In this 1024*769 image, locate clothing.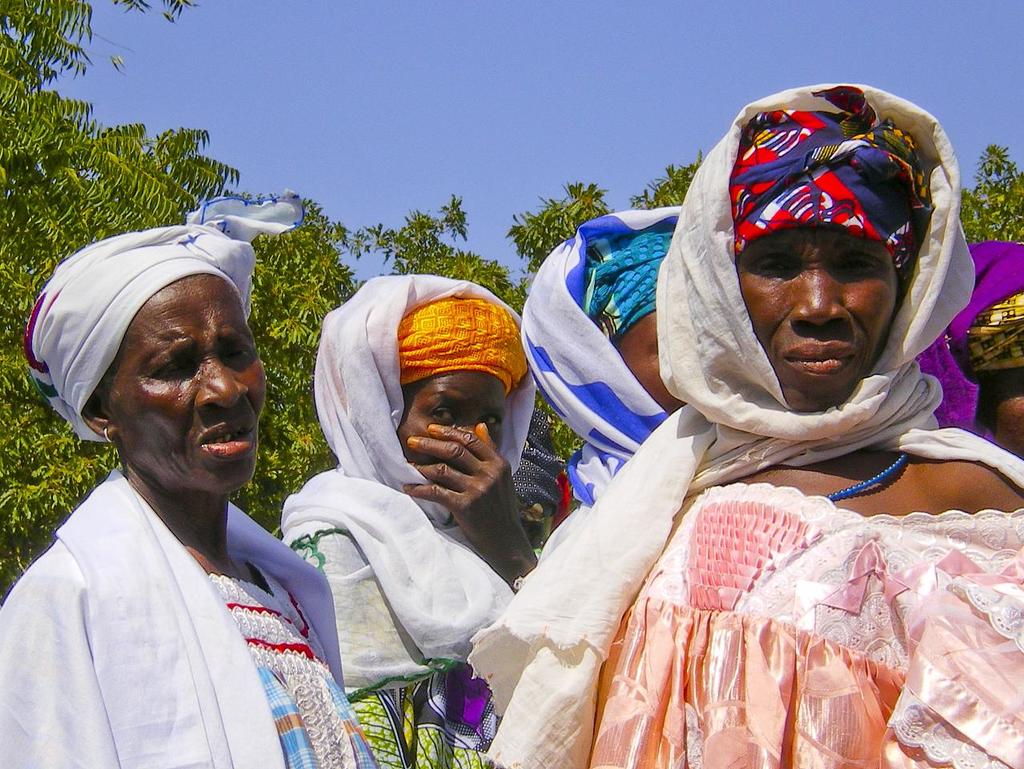
Bounding box: box(494, 424, 1015, 743).
